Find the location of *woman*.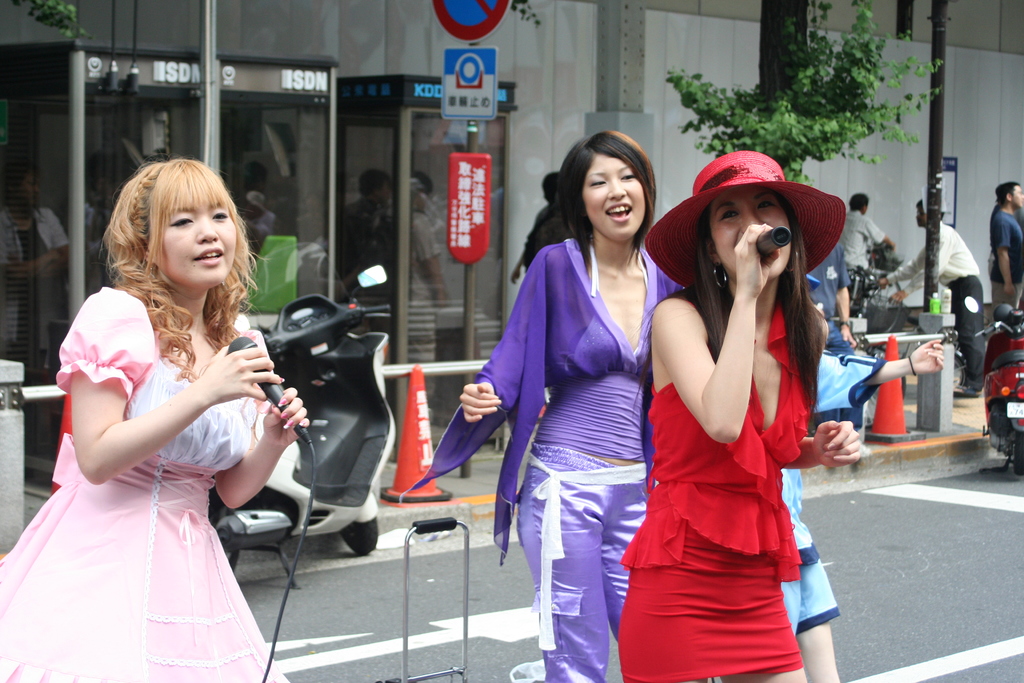
Location: x1=14, y1=158, x2=294, y2=676.
